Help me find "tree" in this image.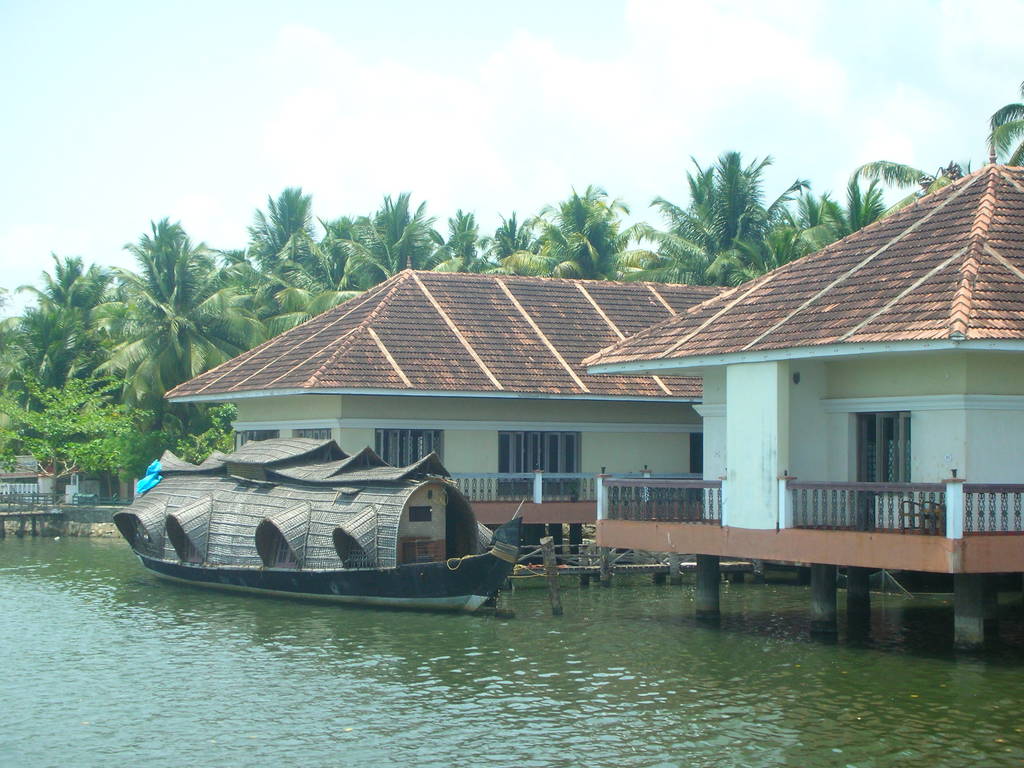
Found it: bbox=[244, 173, 319, 284].
